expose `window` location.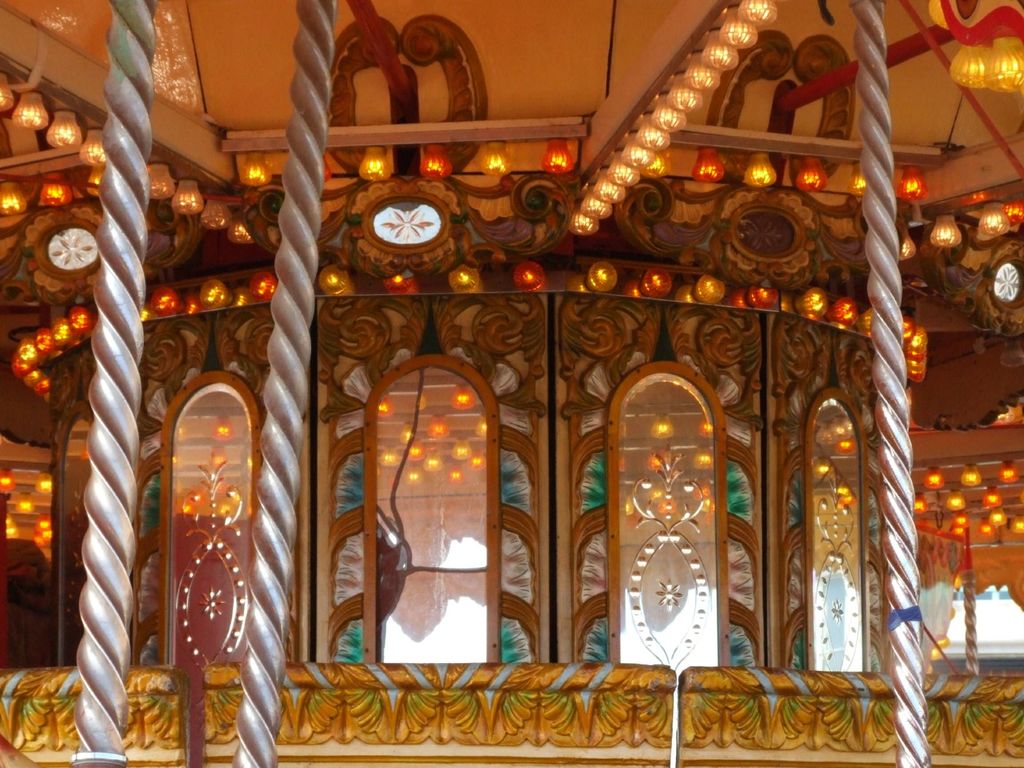
Exposed at l=372, t=355, r=504, b=664.
